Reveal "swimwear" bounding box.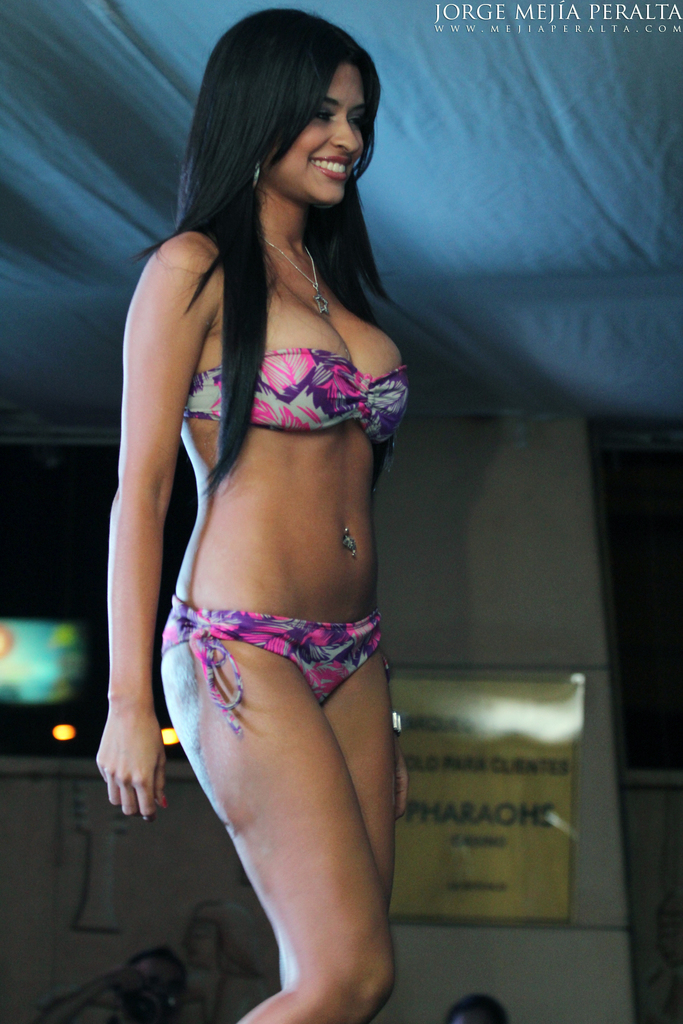
Revealed: Rect(182, 349, 429, 439).
